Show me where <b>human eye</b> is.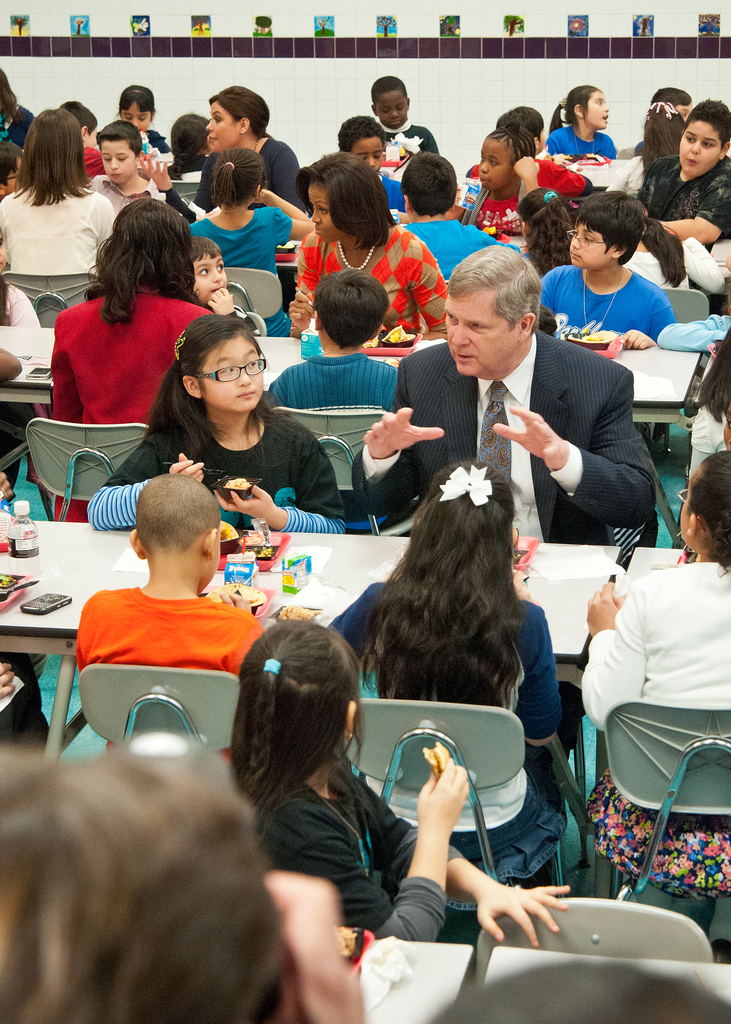
<b>human eye</b> is at <box>444,311,460,325</box>.
